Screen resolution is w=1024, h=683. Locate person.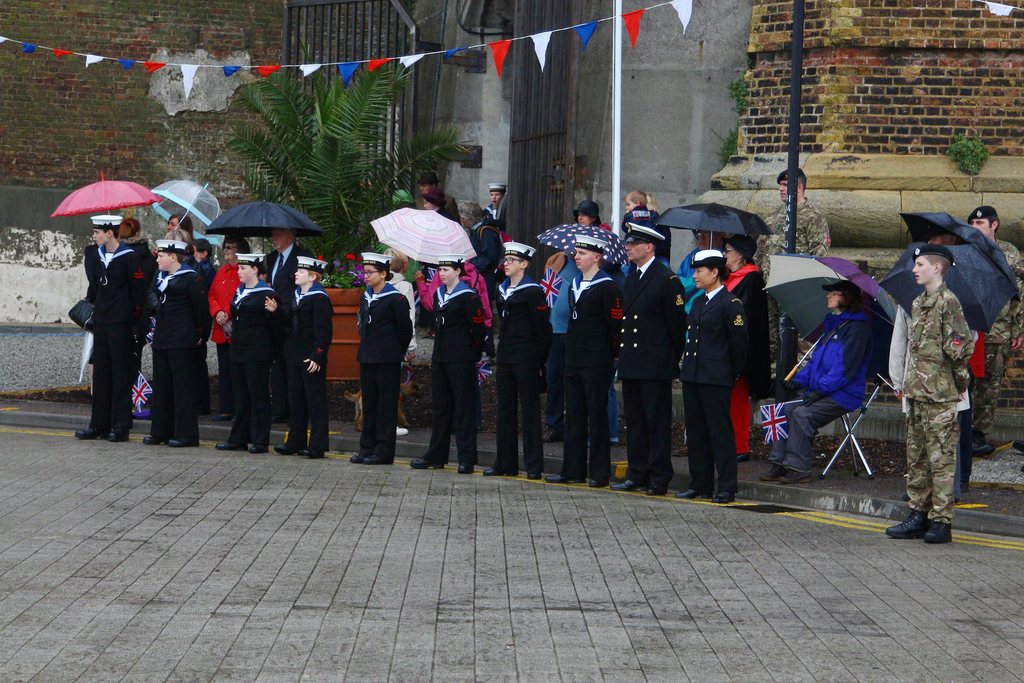
rect(404, 252, 490, 472).
